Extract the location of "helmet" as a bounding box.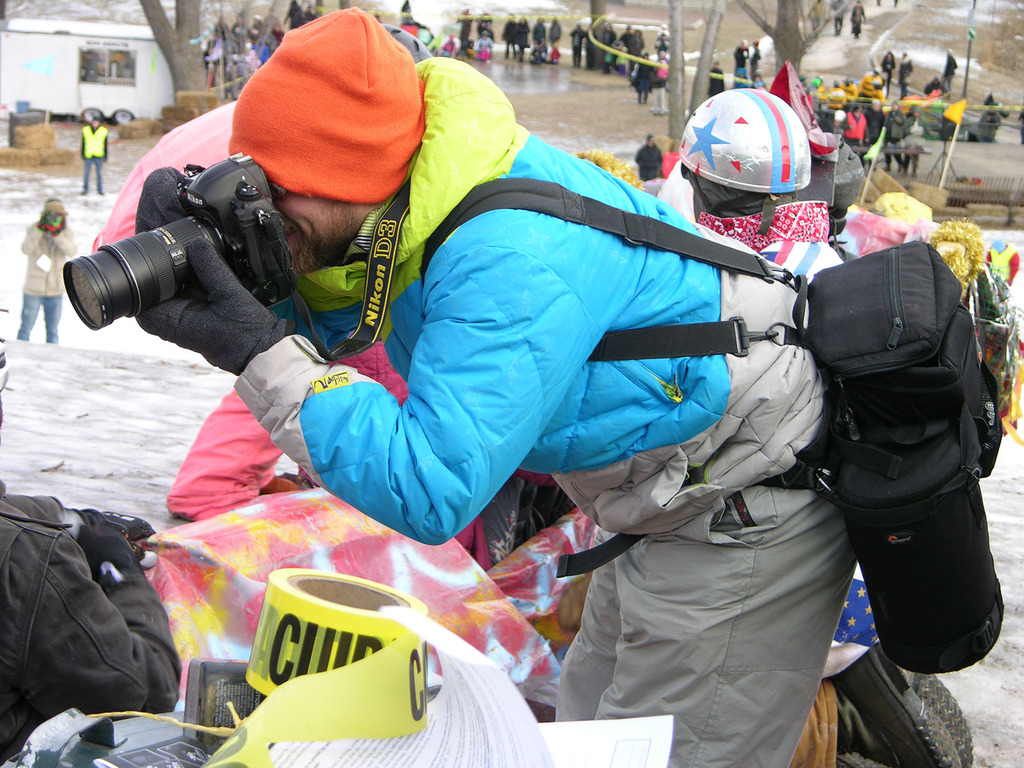
detection(672, 79, 812, 227).
